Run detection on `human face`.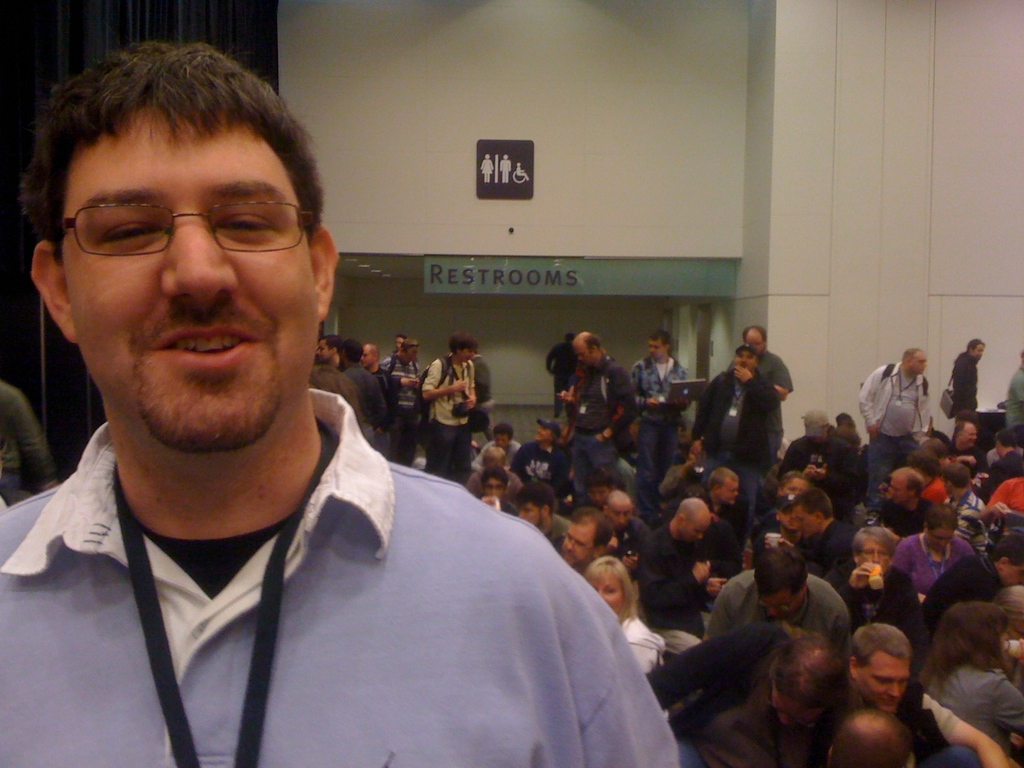
Result: 911 347 924 372.
